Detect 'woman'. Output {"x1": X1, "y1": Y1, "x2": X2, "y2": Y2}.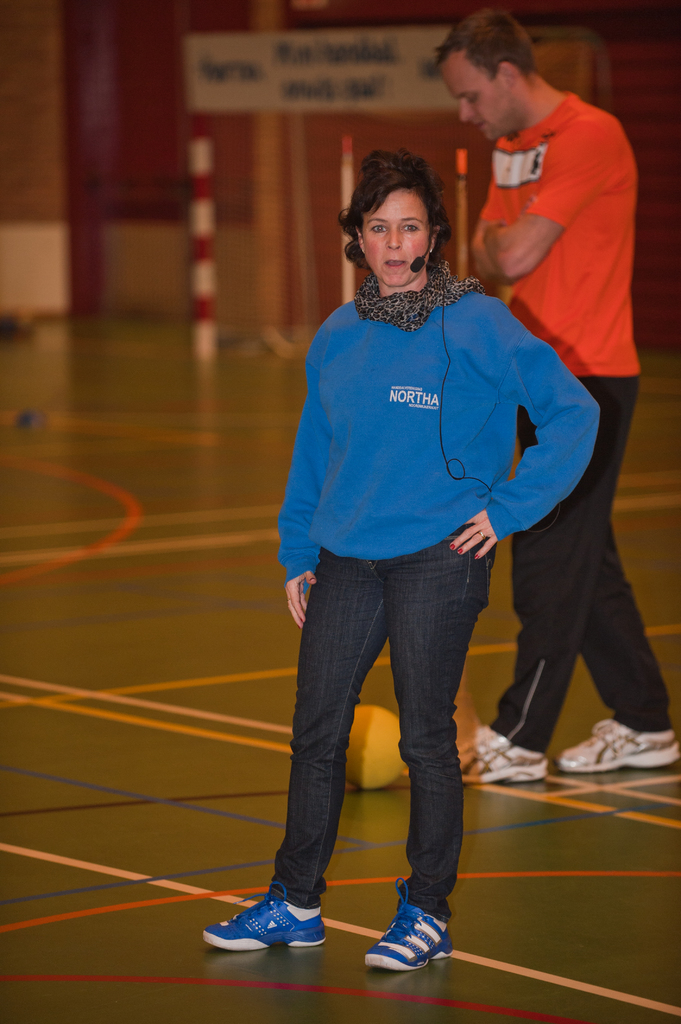
{"x1": 243, "y1": 115, "x2": 604, "y2": 927}.
